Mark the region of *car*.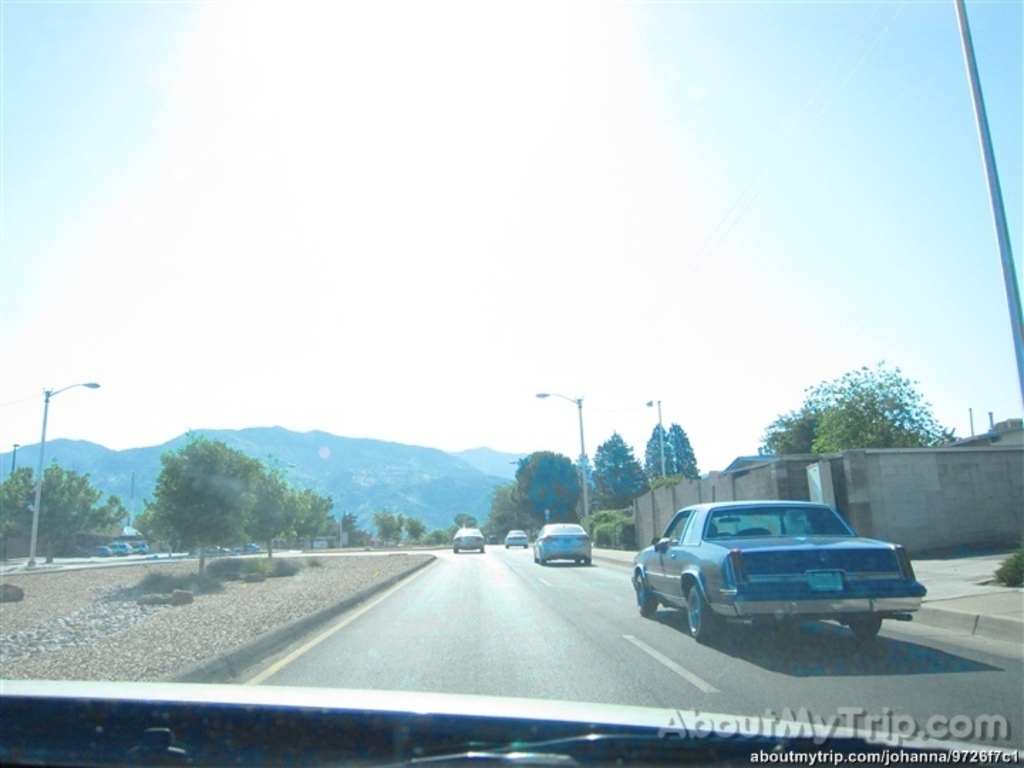
Region: locate(530, 516, 594, 570).
